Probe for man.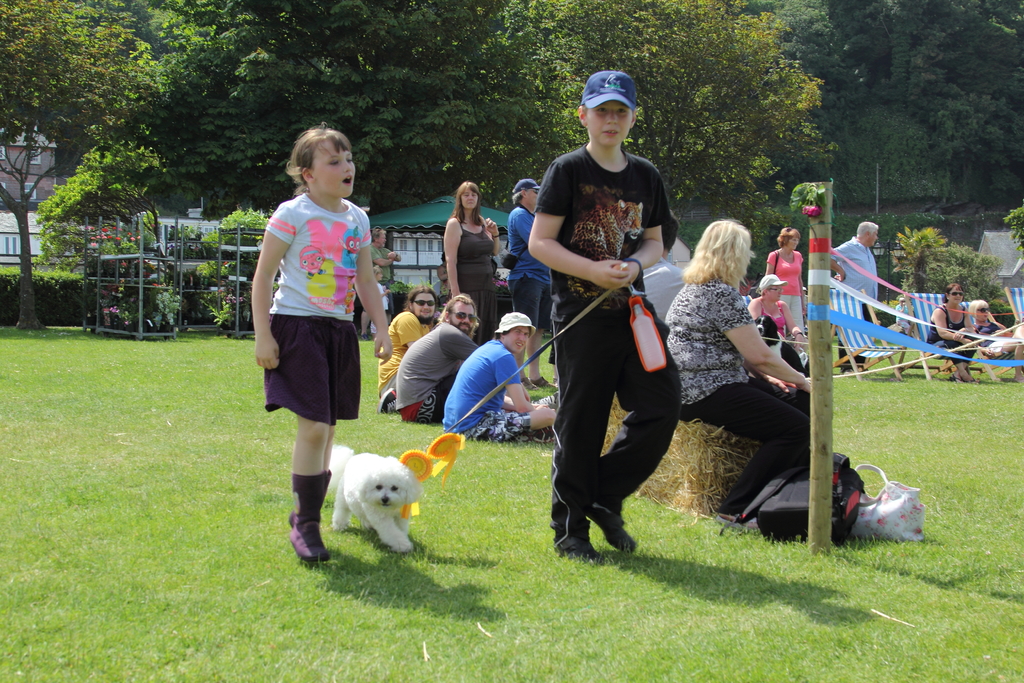
Probe result: <box>829,224,886,369</box>.
